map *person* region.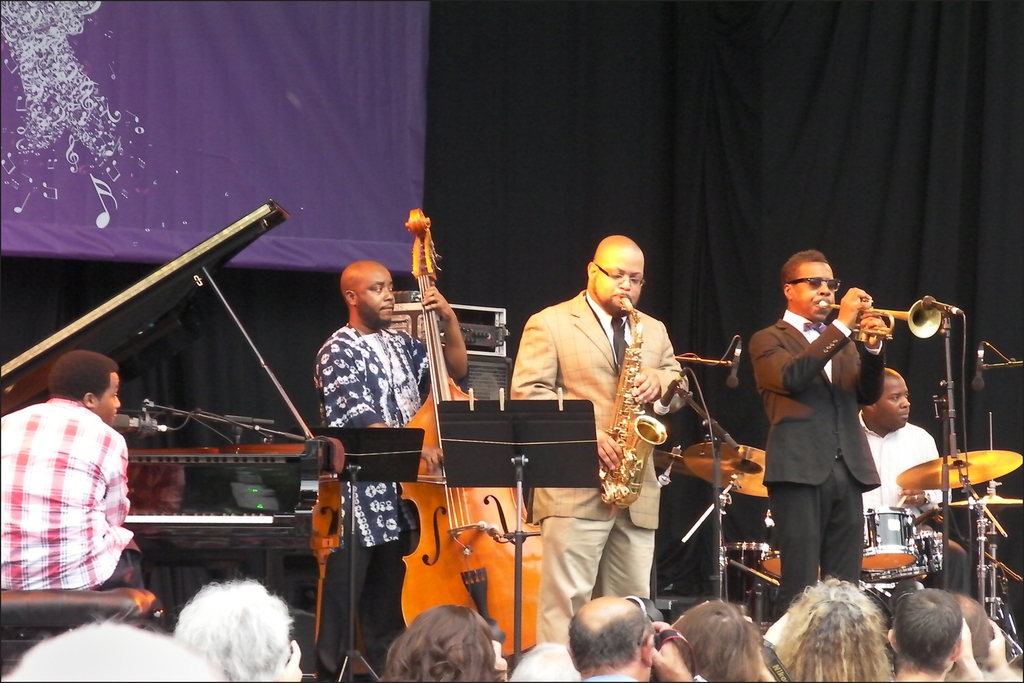
Mapped to box=[746, 248, 886, 630].
